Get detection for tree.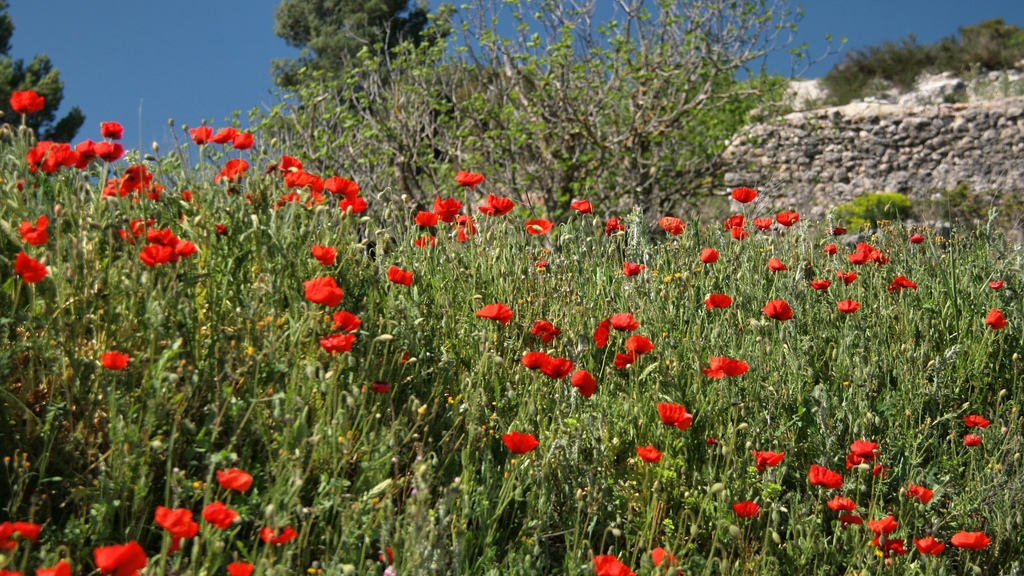
Detection: detection(0, 0, 85, 145).
